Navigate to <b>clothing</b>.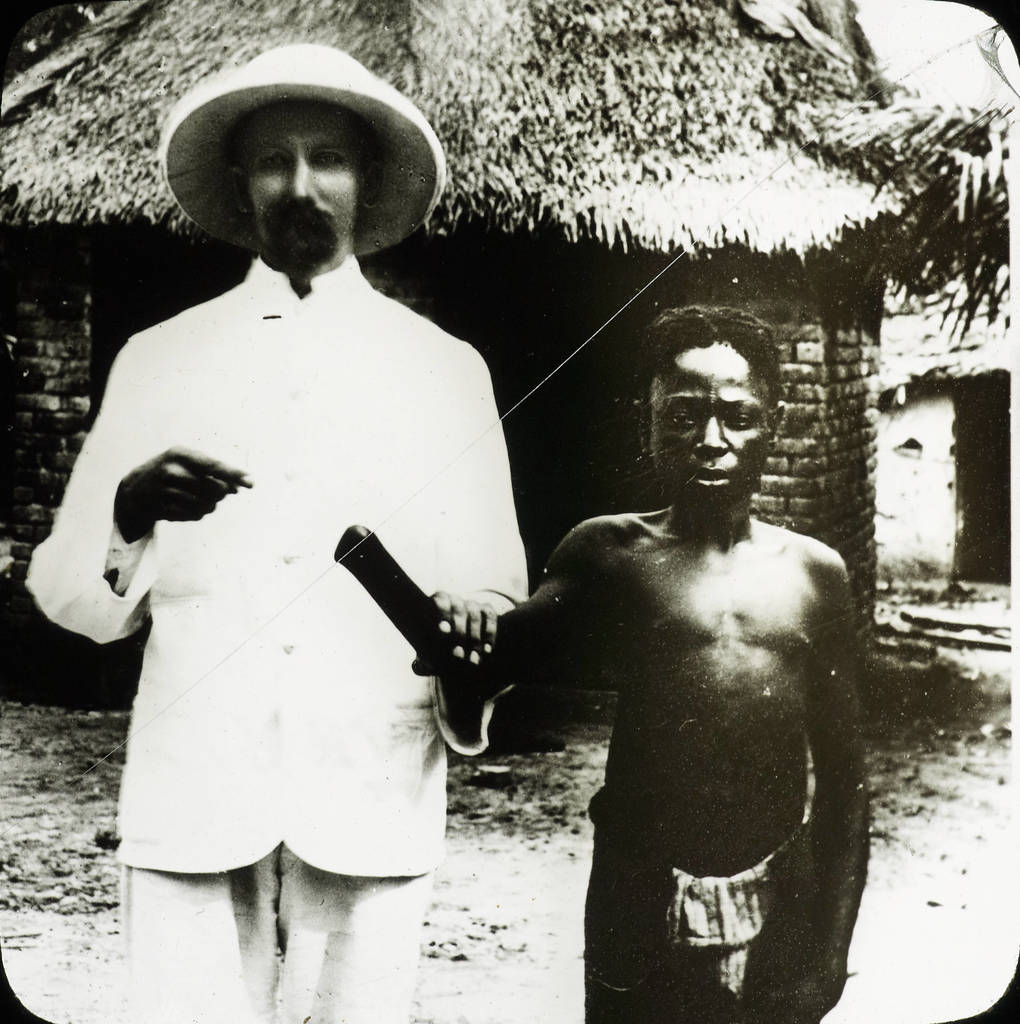
Navigation target: region(20, 251, 530, 1023).
